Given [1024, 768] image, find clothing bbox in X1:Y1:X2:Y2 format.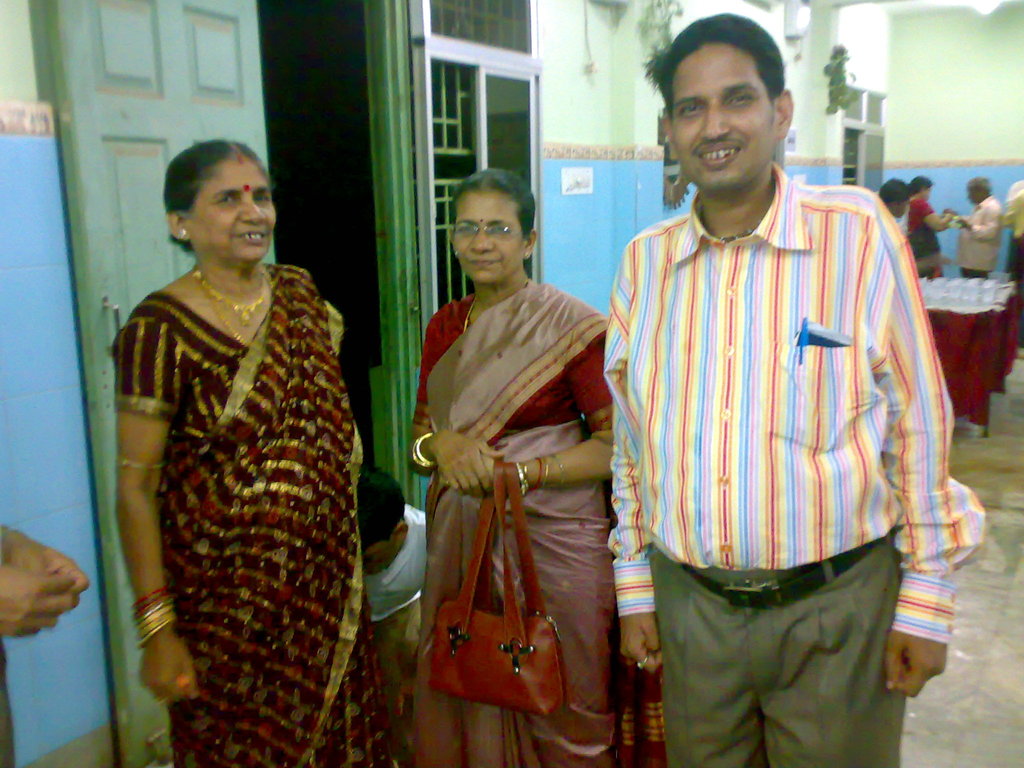
908:199:943:276.
